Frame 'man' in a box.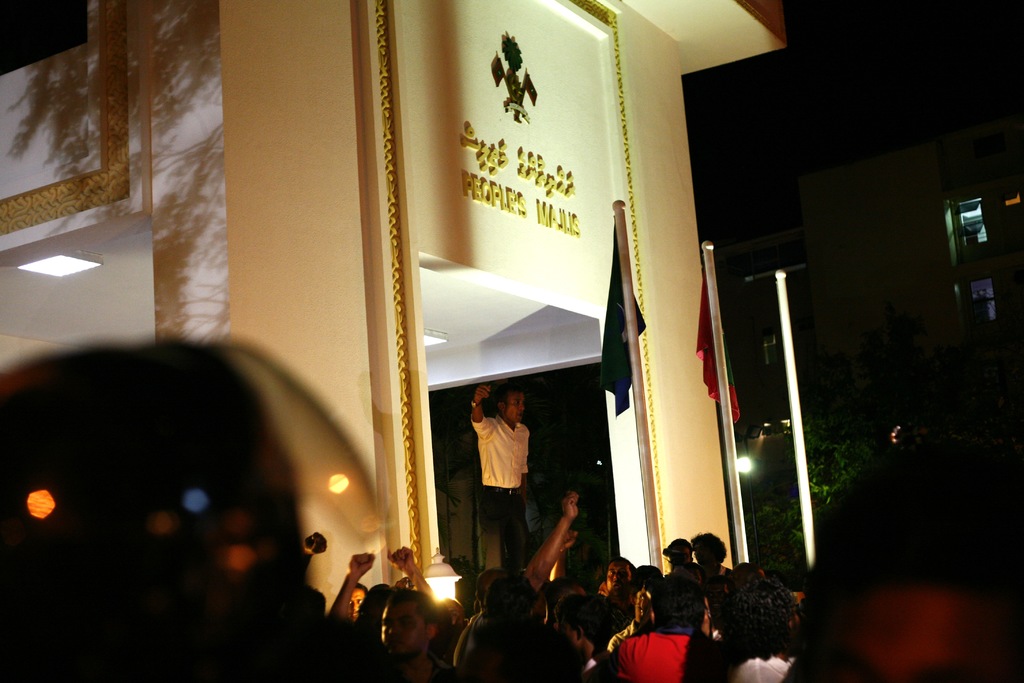
[463, 379, 543, 573].
